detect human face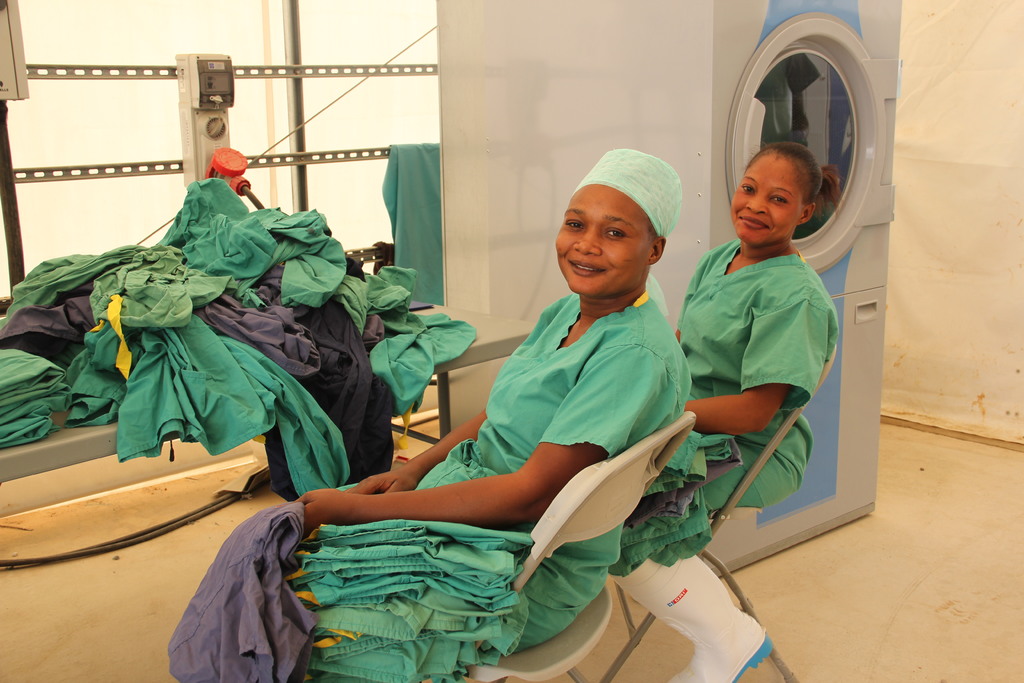
(left=729, top=151, right=805, bottom=247)
